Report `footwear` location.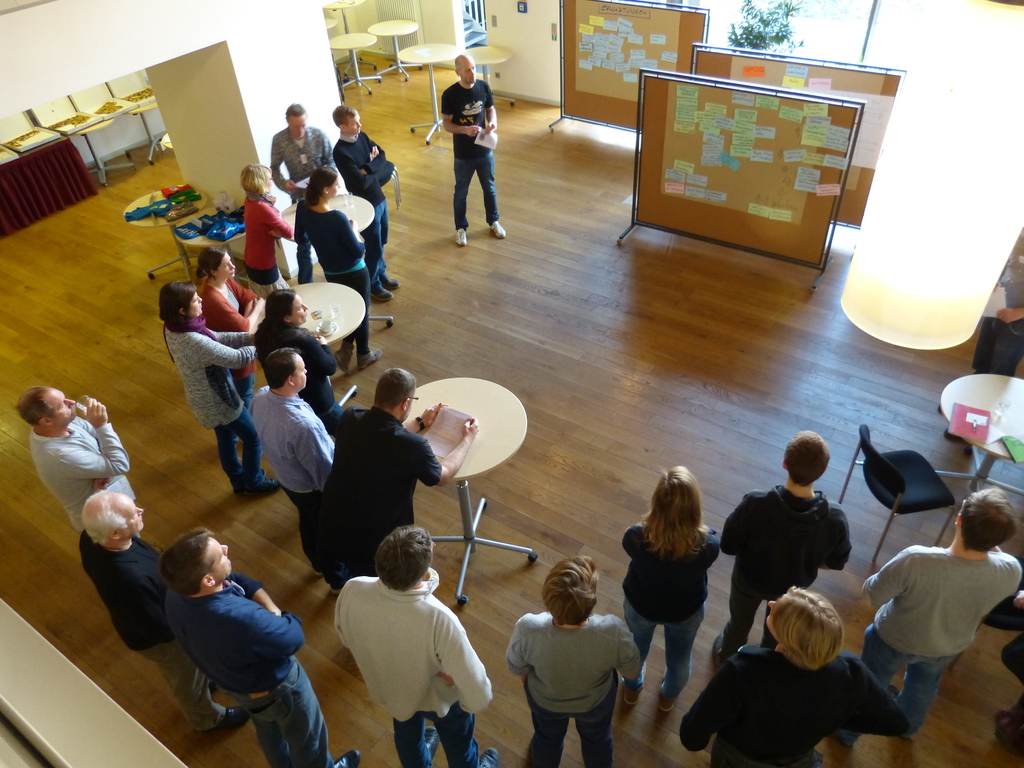
Report: (x1=479, y1=746, x2=499, y2=767).
